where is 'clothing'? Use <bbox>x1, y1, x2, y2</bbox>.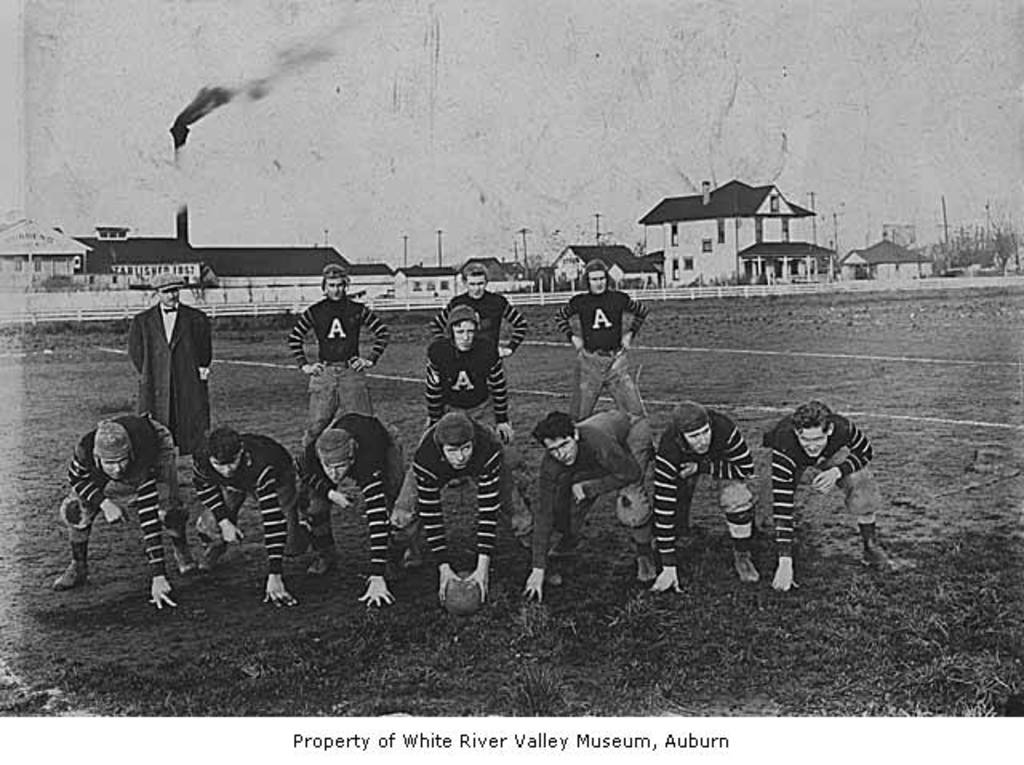
<bbox>411, 419, 533, 554</bbox>.
